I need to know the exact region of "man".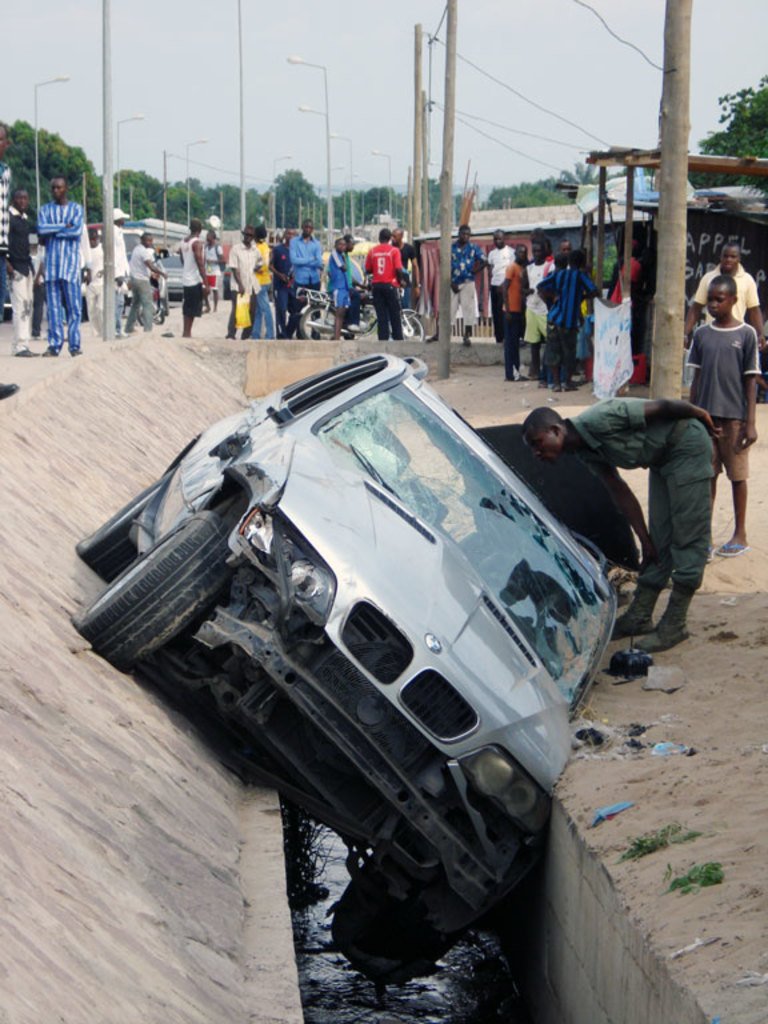
Region: x1=268 y1=228 x2=295 y2=301.
